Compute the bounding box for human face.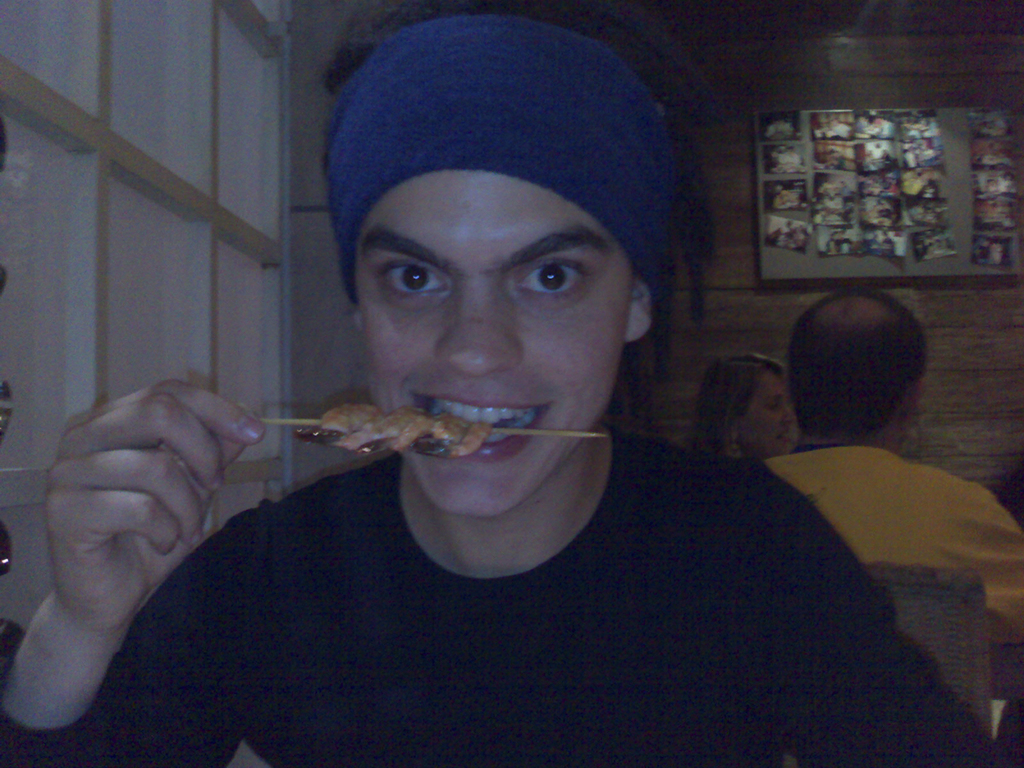
pyautogui.locateOnScreen(749, 375, 794, 460).
